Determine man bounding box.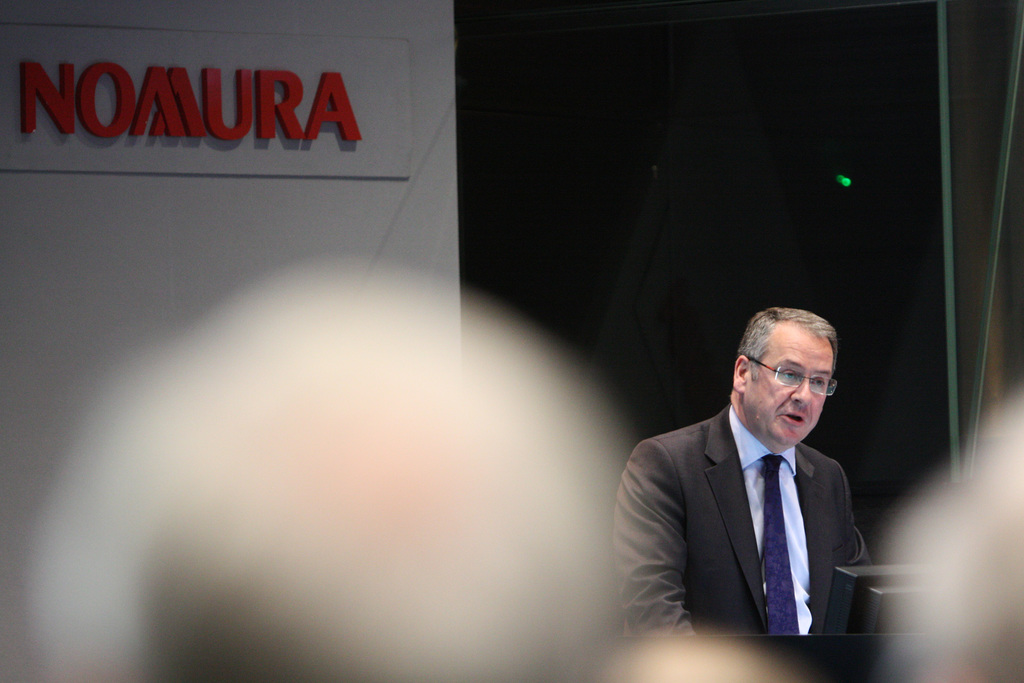
Determined: l=611, t=304, r=897, b=647.
